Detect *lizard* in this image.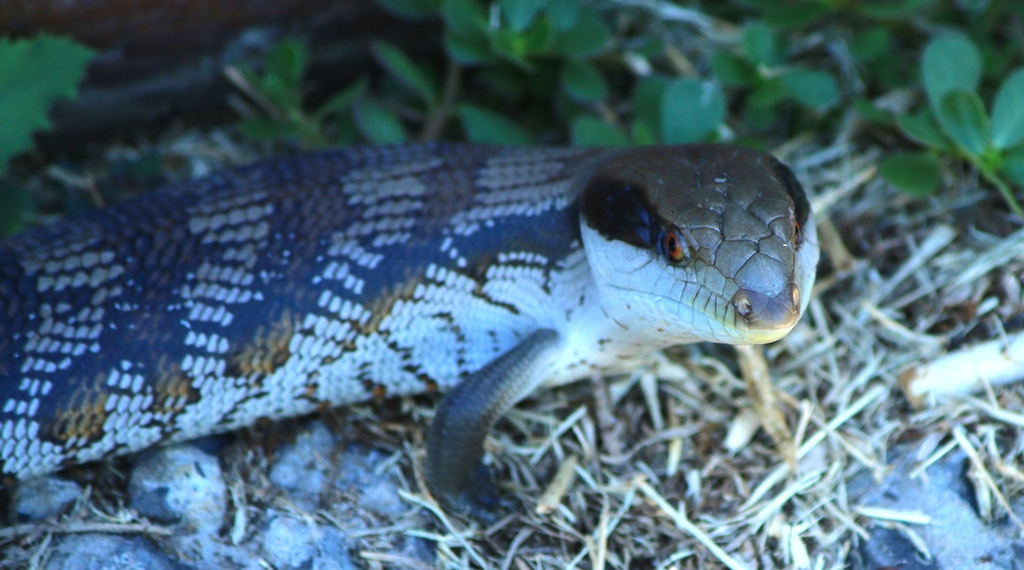
Detection: left=1, top=145, right=810, bottom=523.
